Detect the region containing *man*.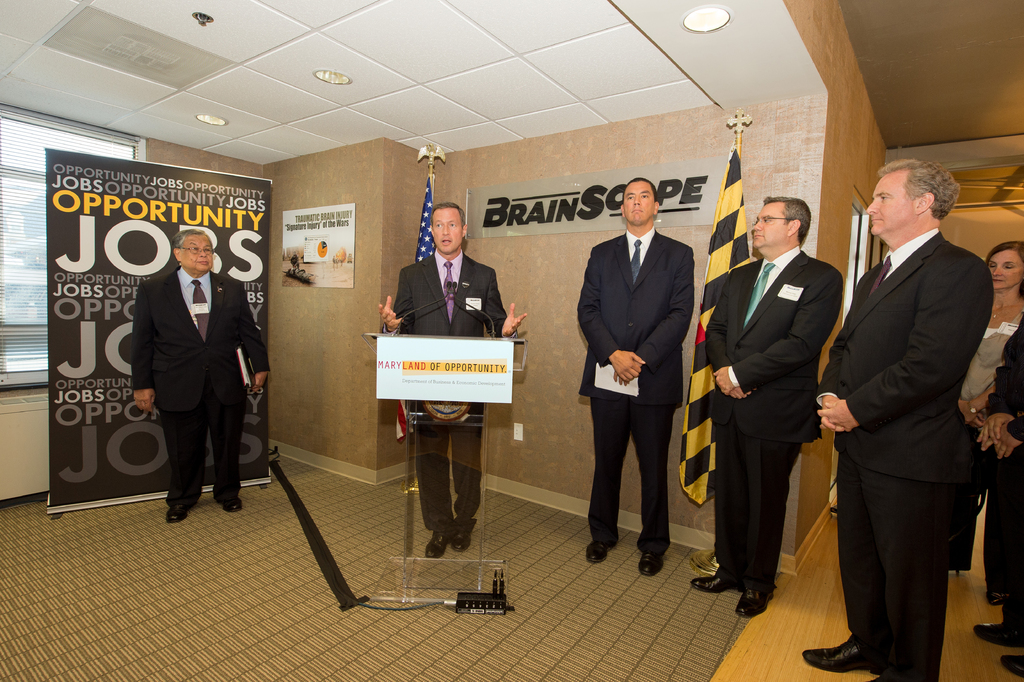
{"x1": 691, "y1": 195, "x2": 845, "y2": 620}.
